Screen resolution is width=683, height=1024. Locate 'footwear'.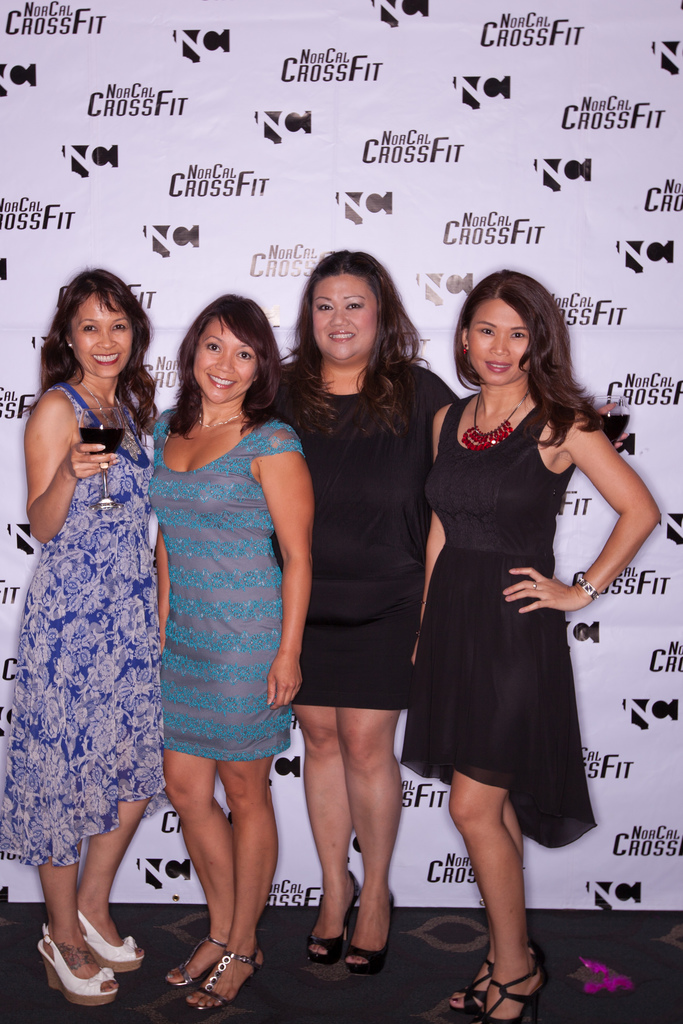
x1=311, y1=868, x2=361, y2=958.
